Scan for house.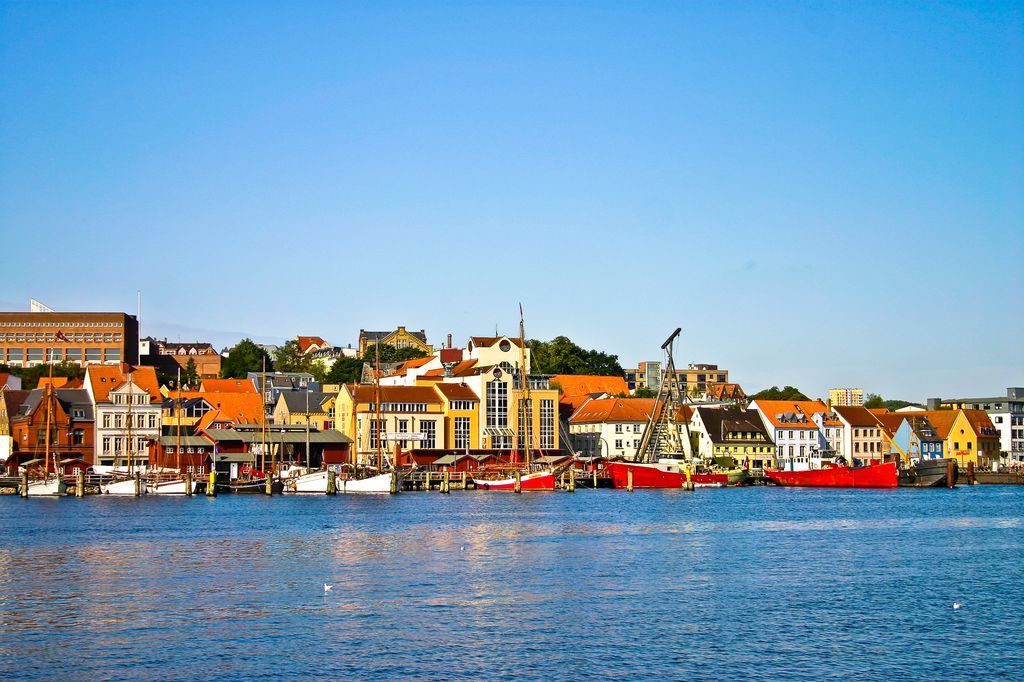
Scan result: 296/336/334/362.
